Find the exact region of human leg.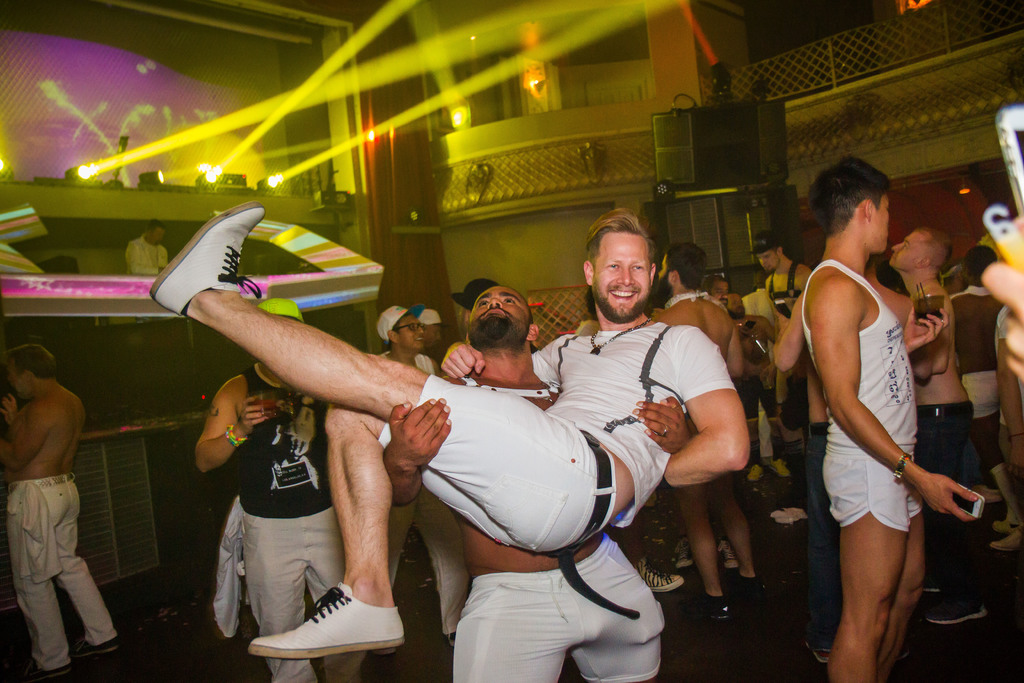
Exact region: {"x1": 310, "y1": 507, "x2": 366, "y2": 682}.
